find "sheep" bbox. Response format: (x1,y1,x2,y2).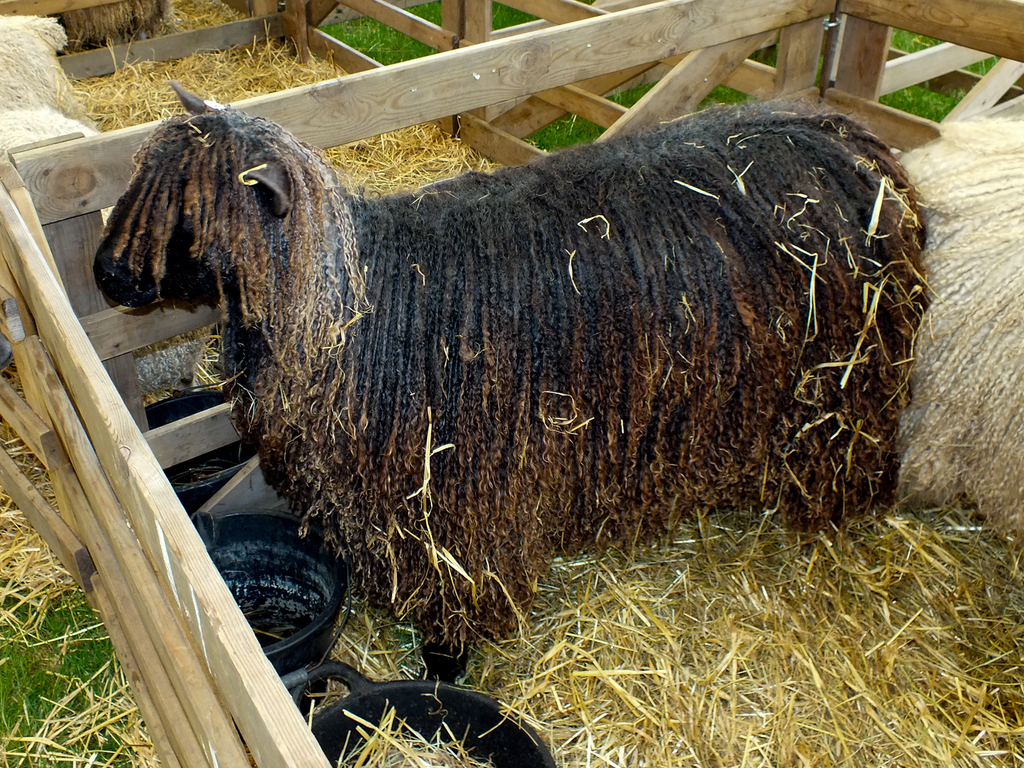
(0,16,210,401).
